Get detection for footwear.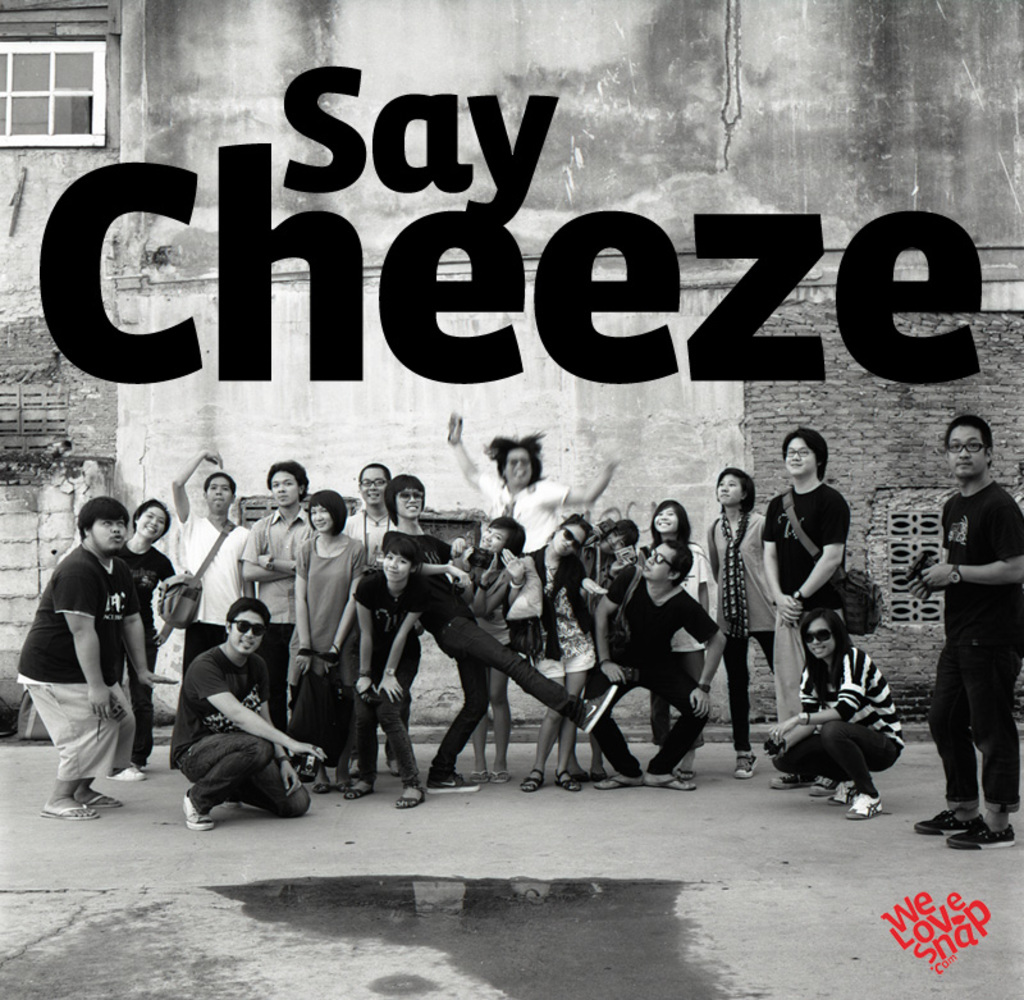
Detection: crop(913, 805, 986, 835).
